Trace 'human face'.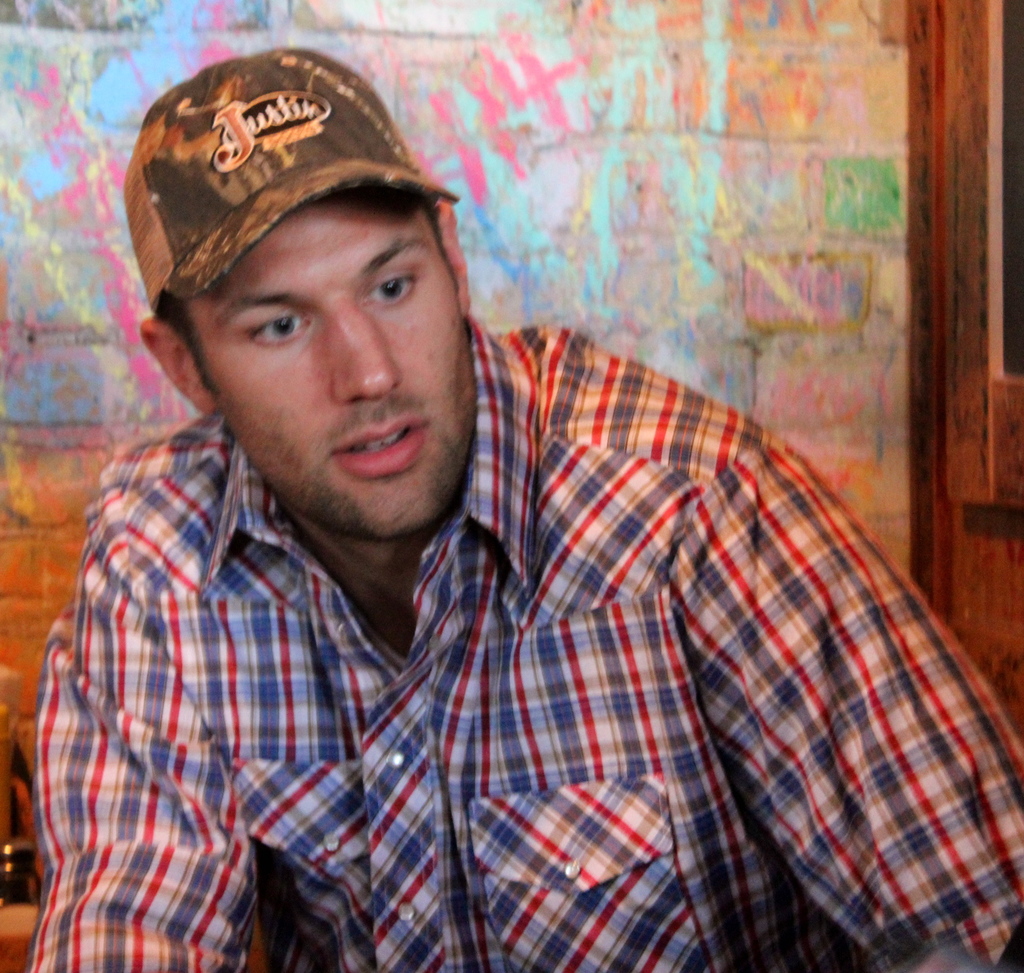
Traced to [left=186, top=187, right=463, bottom=541].
